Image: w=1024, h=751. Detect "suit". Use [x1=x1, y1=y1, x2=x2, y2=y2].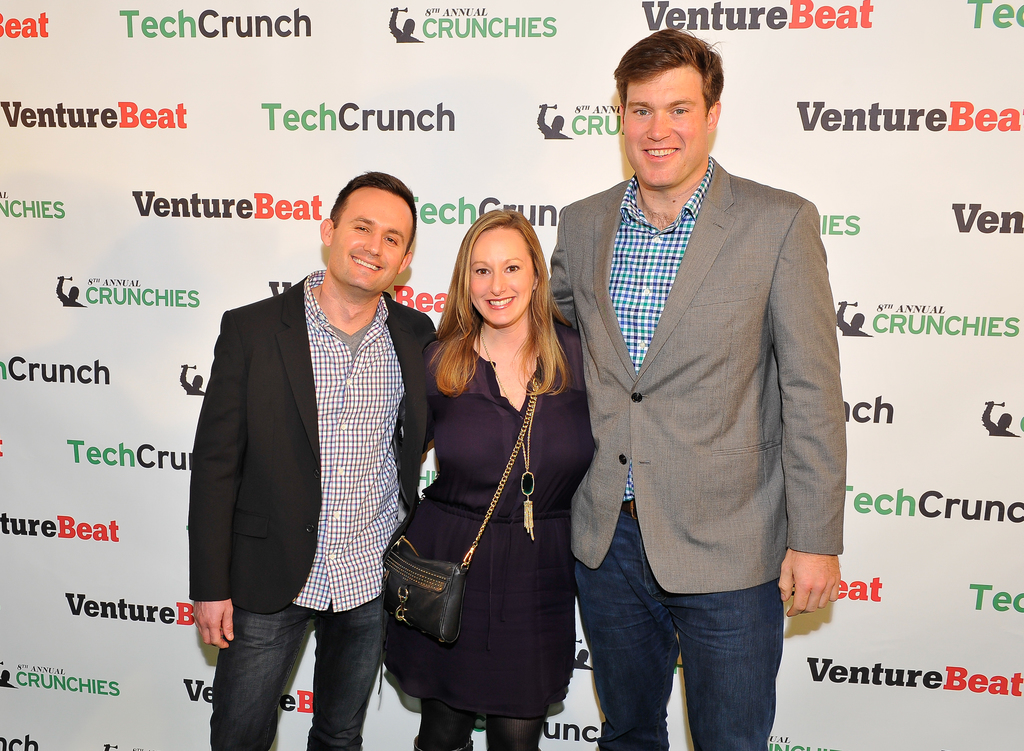
[x1=543, y1=156, x2=844, y2=598].
